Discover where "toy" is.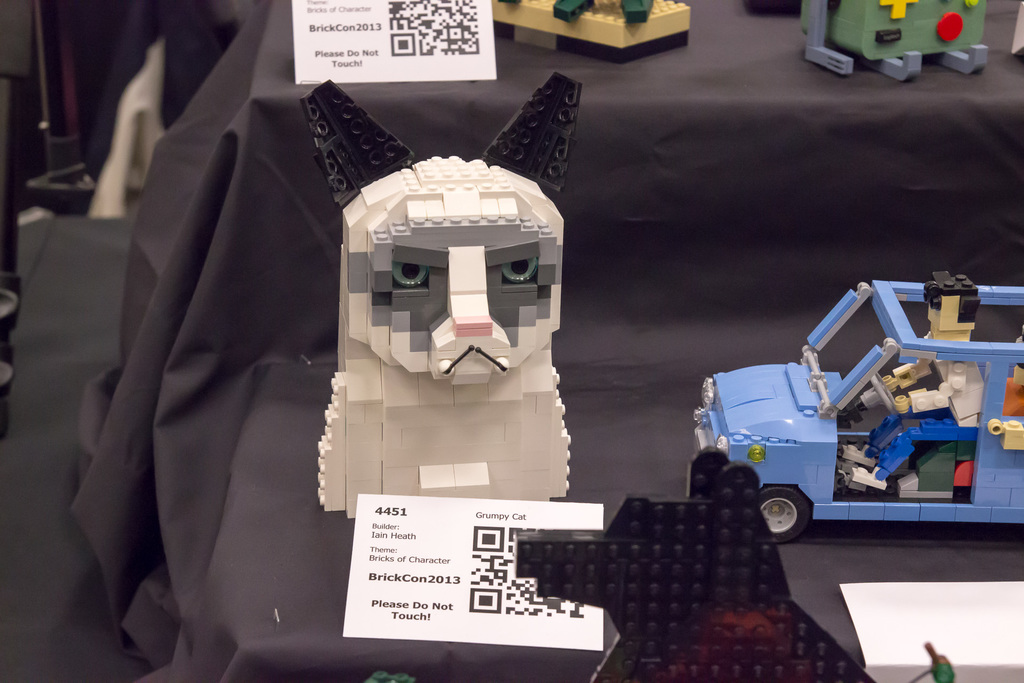
Discovered at box(294, 78, 579, 511).
